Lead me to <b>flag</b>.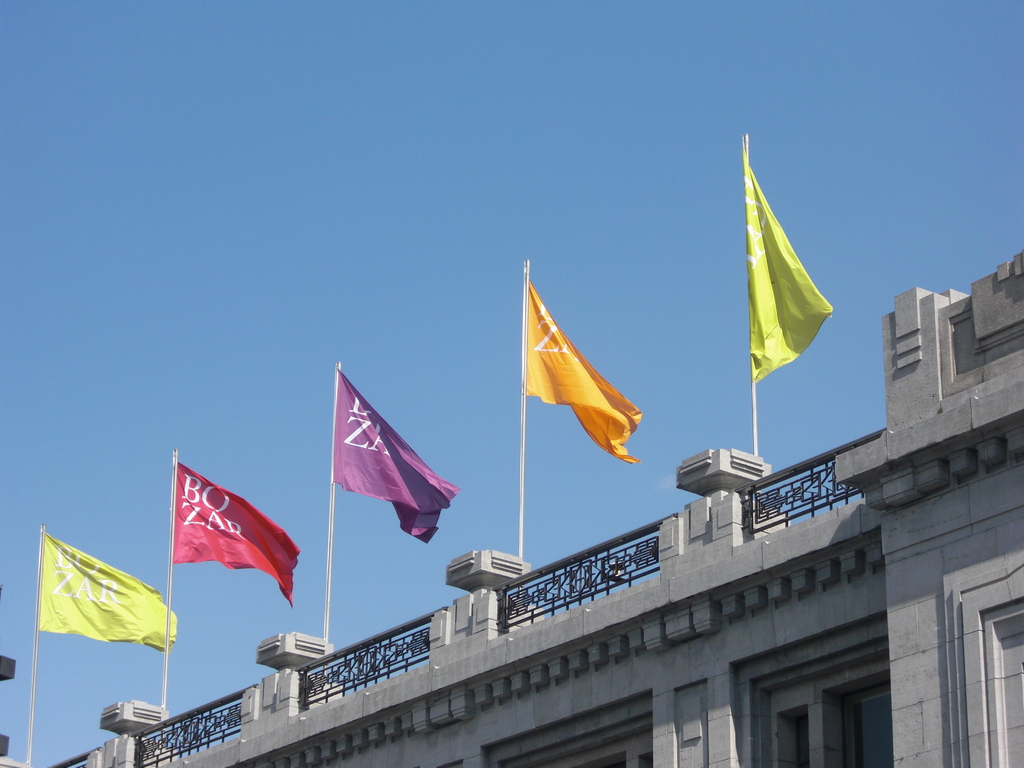
Lead to pyautogui.locateOnScreen(741, 134, 838, 387).
